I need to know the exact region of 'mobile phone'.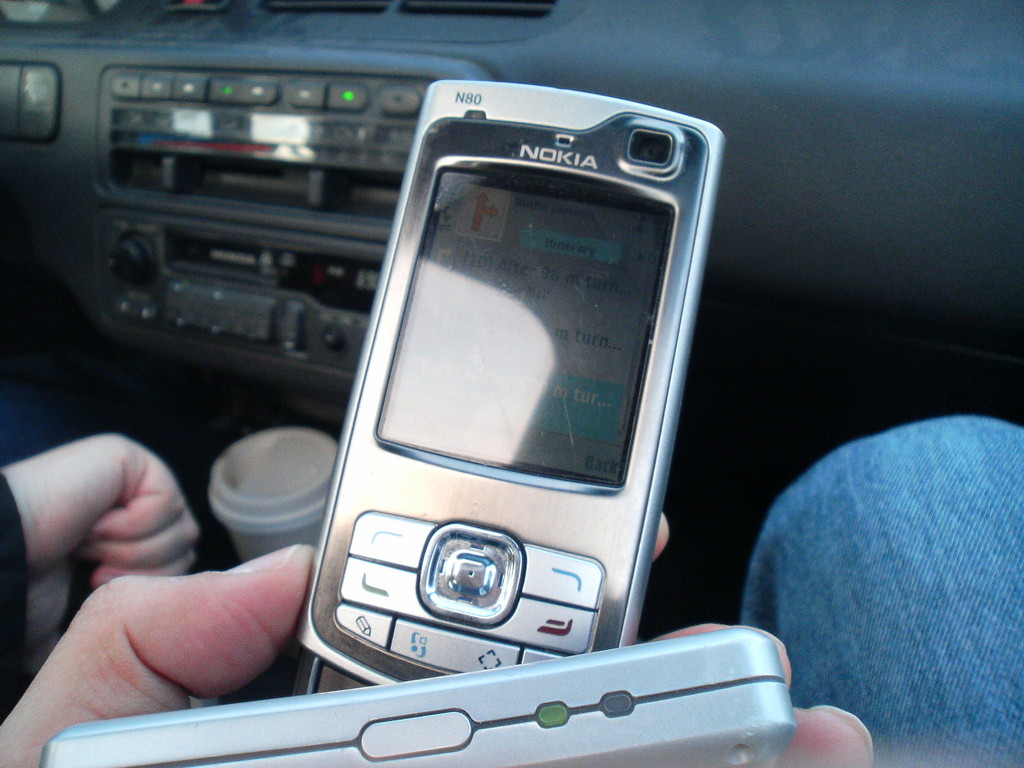
Region: box=[284, 85, 721, 718].
